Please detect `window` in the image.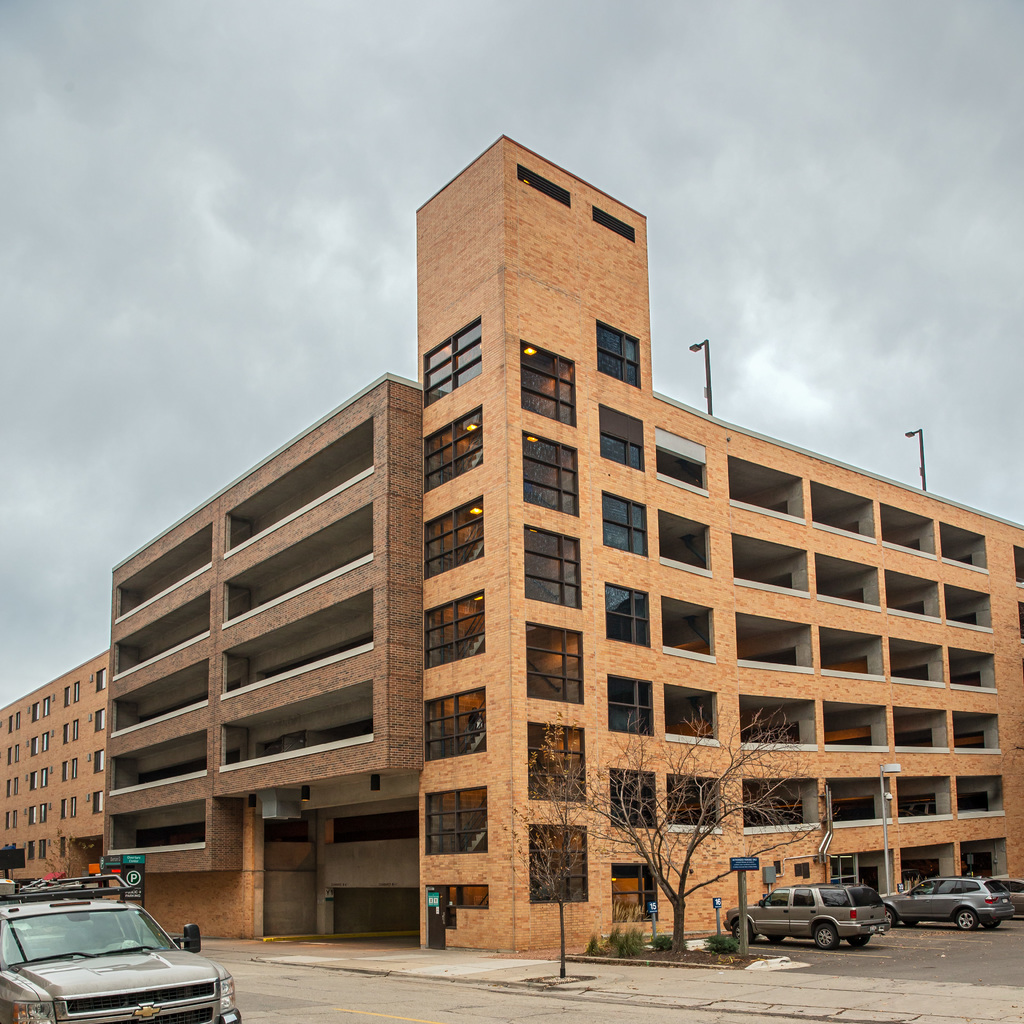
<box>529,825,588,902</box>.
